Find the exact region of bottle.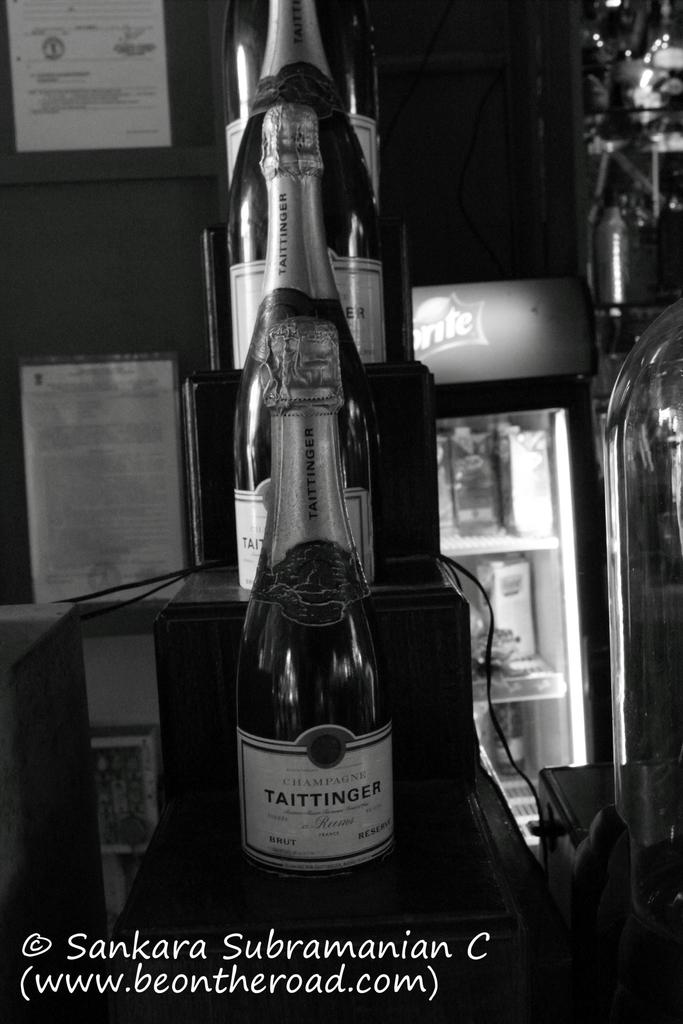
Exact region: Rect(238, 324, 391, 884).
